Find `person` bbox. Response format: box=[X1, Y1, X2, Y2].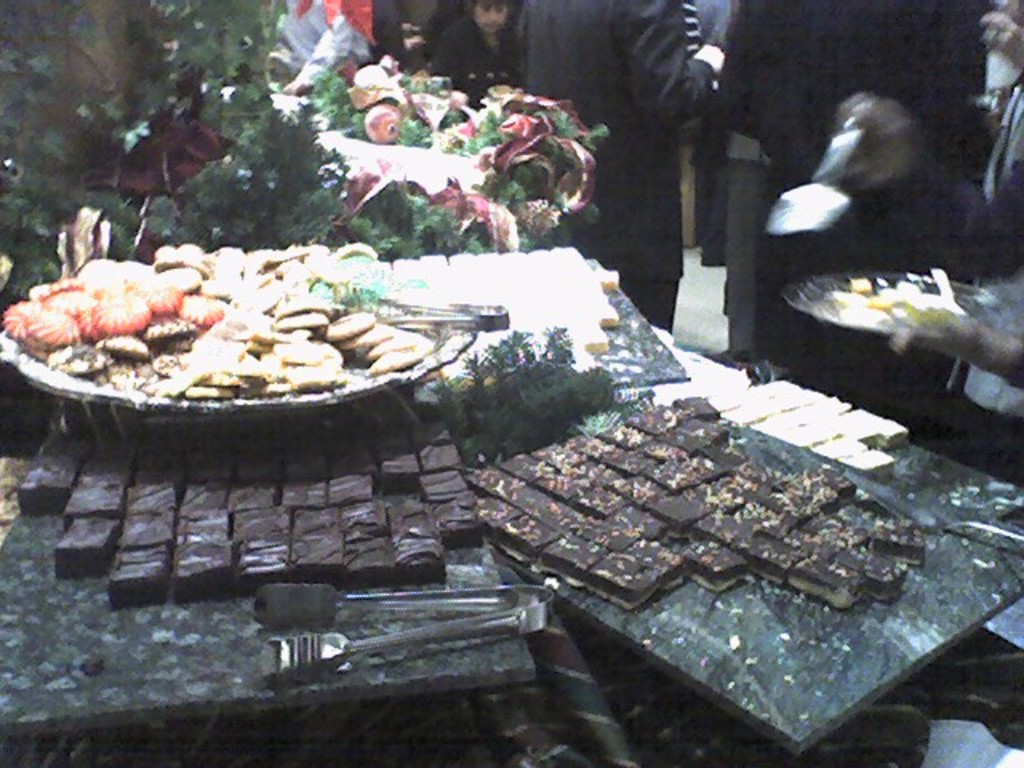
box=[760, 78, 965, 406].
